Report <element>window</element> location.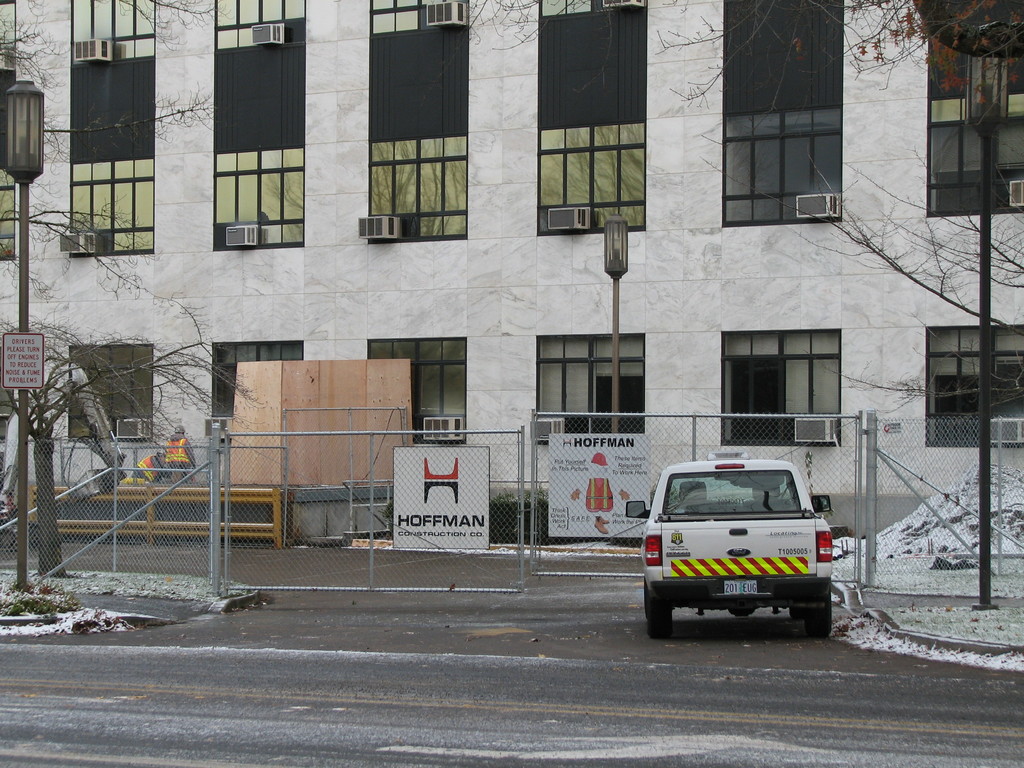
Report: Rect(726, 118, 842, 232).
